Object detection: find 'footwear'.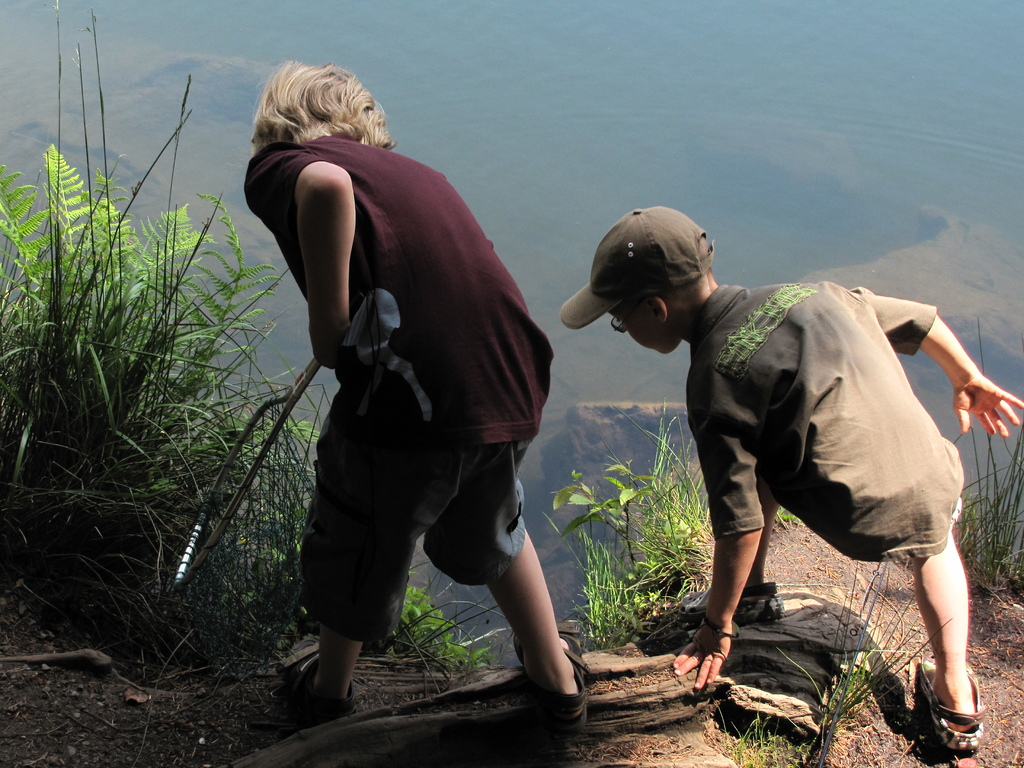
<box>508,611,598,744</box>.
